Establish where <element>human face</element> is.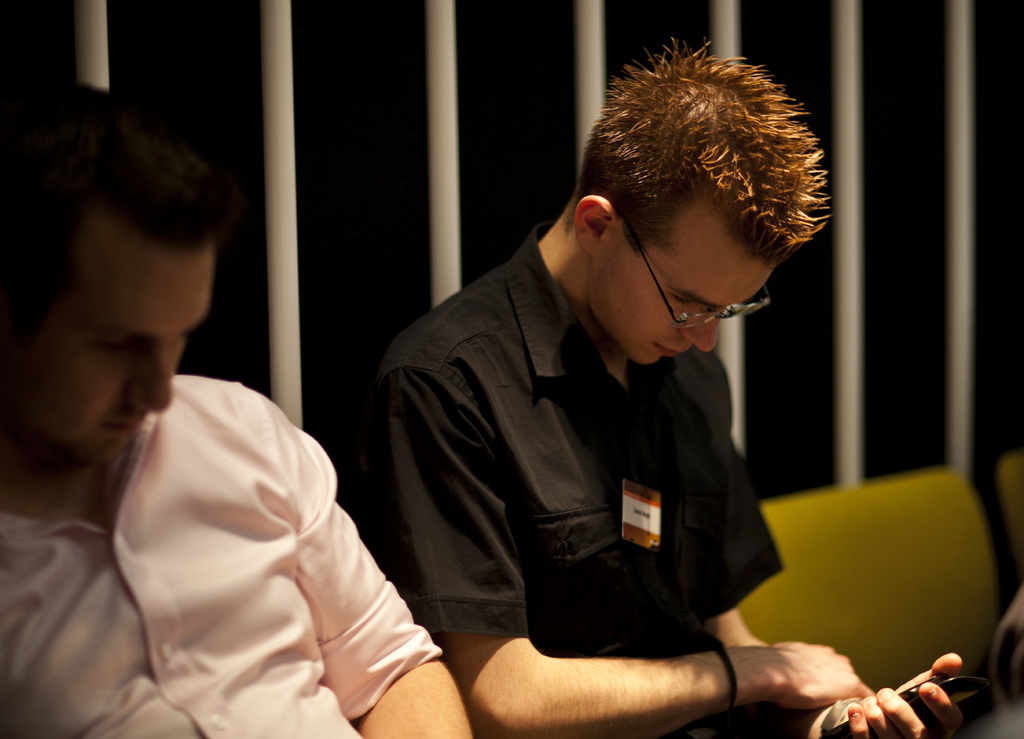
Established at [x1=593, y1=234, x2=761, y2=365].
